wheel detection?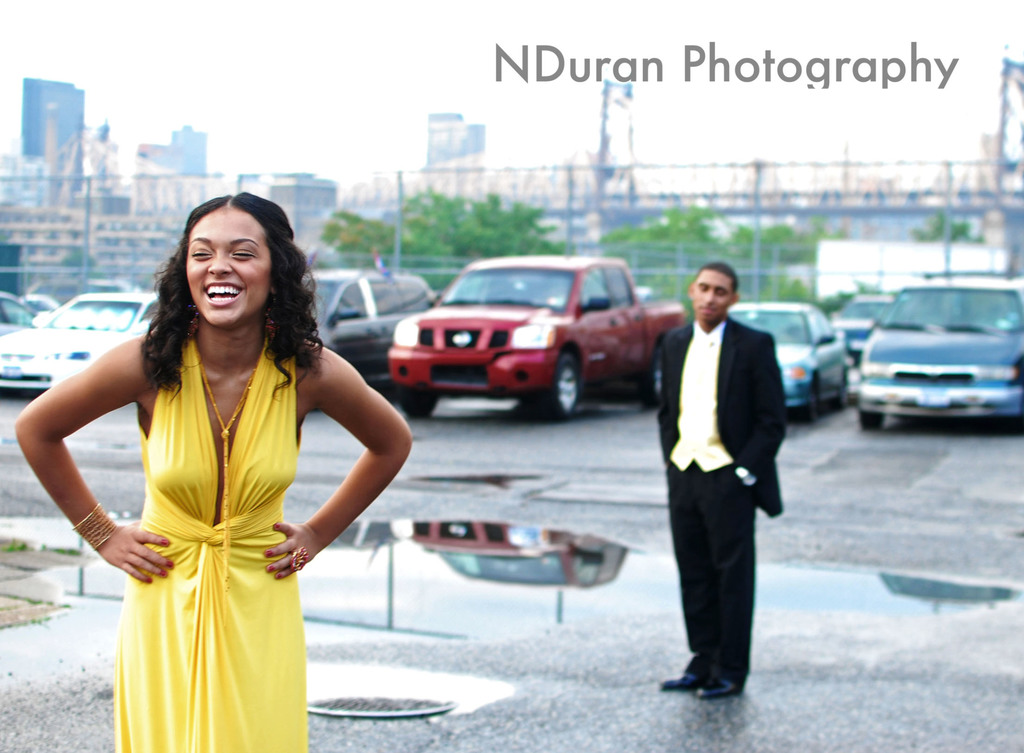
region(639, 347, 662, 404)
